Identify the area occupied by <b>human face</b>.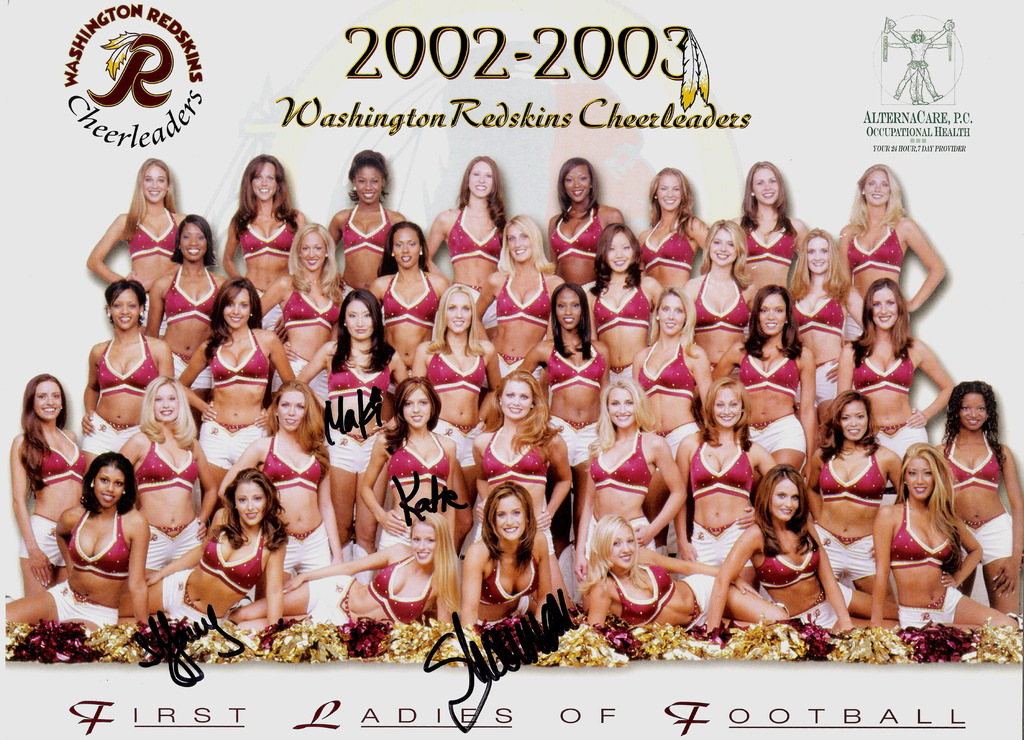
Area: (906, 458, 933, 500).
